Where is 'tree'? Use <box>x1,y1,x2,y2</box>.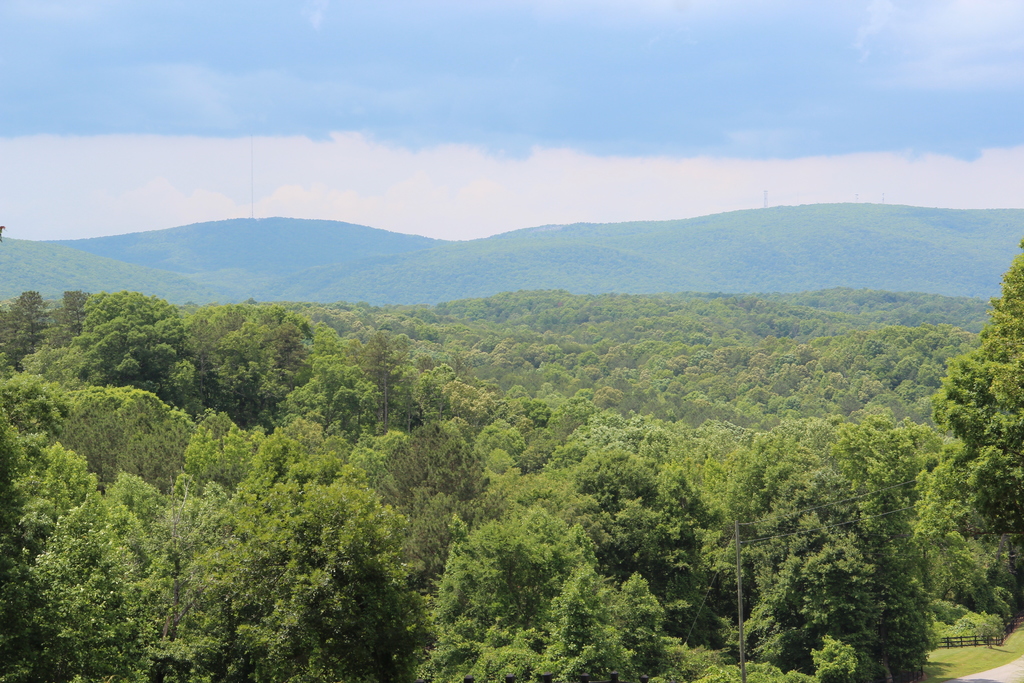
<box>709,400,970,682</box>.
